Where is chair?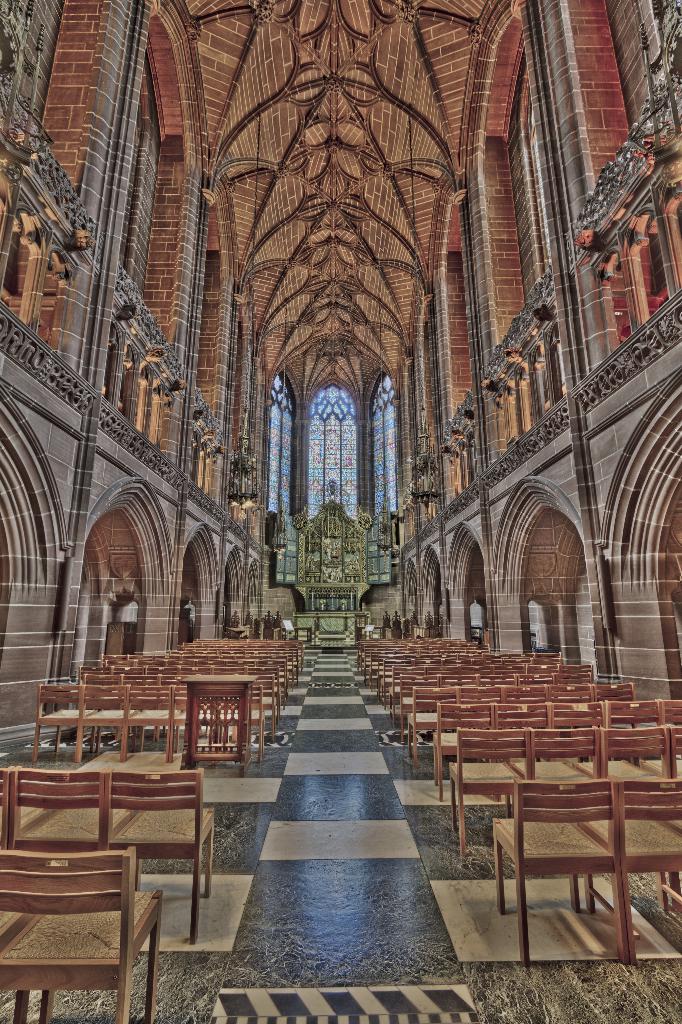
(x1=506, y1=696, x2=548, y2=756).
